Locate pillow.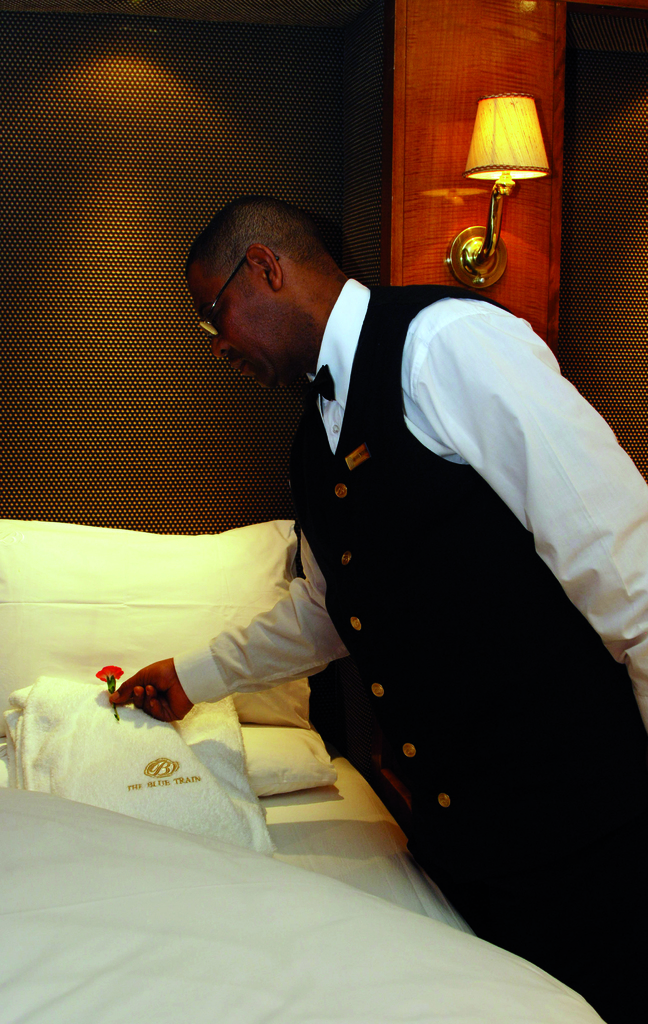
Bounding box: box(1, 517, 309, 732).
